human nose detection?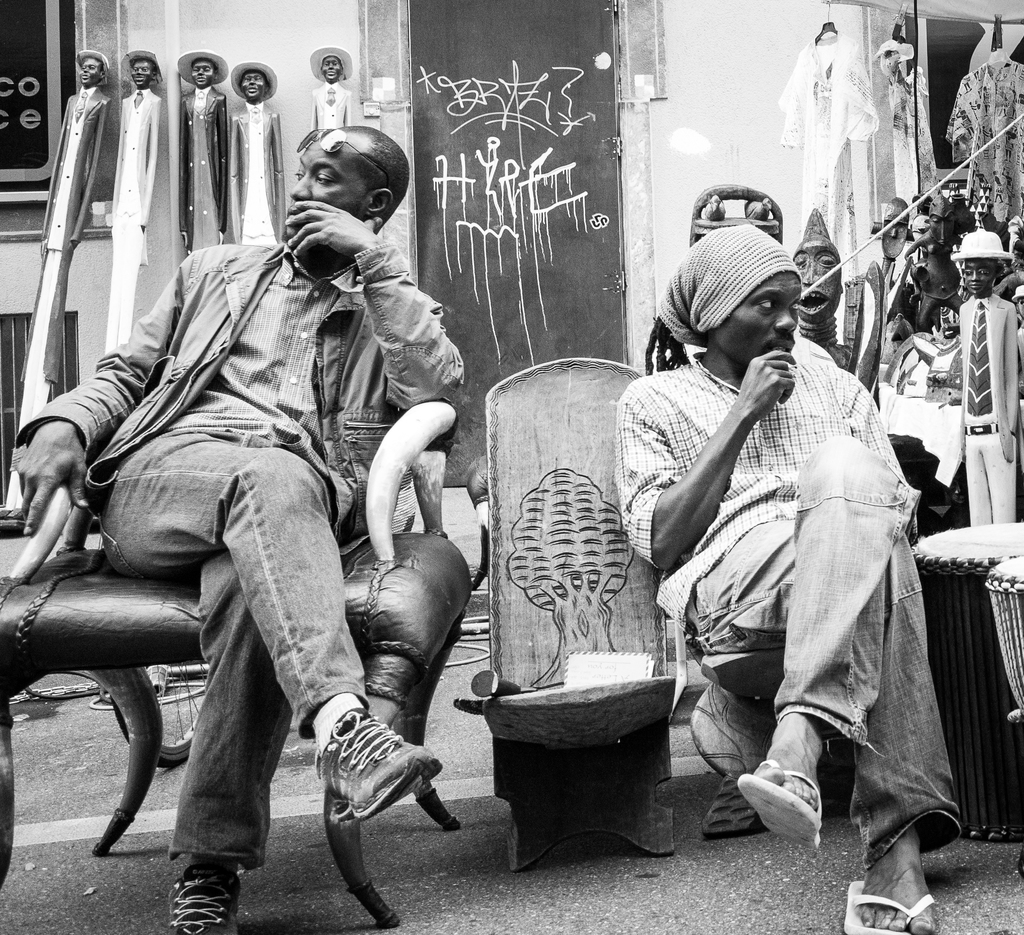
x1=803 y1=256 x2=822 y2=288
